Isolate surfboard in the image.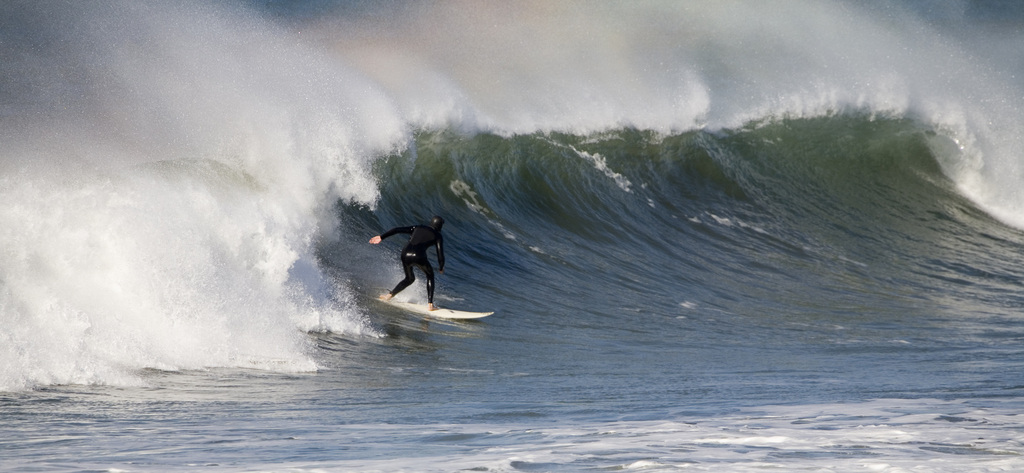
Isolated region: l=389, t=294, r=495, b=318.
